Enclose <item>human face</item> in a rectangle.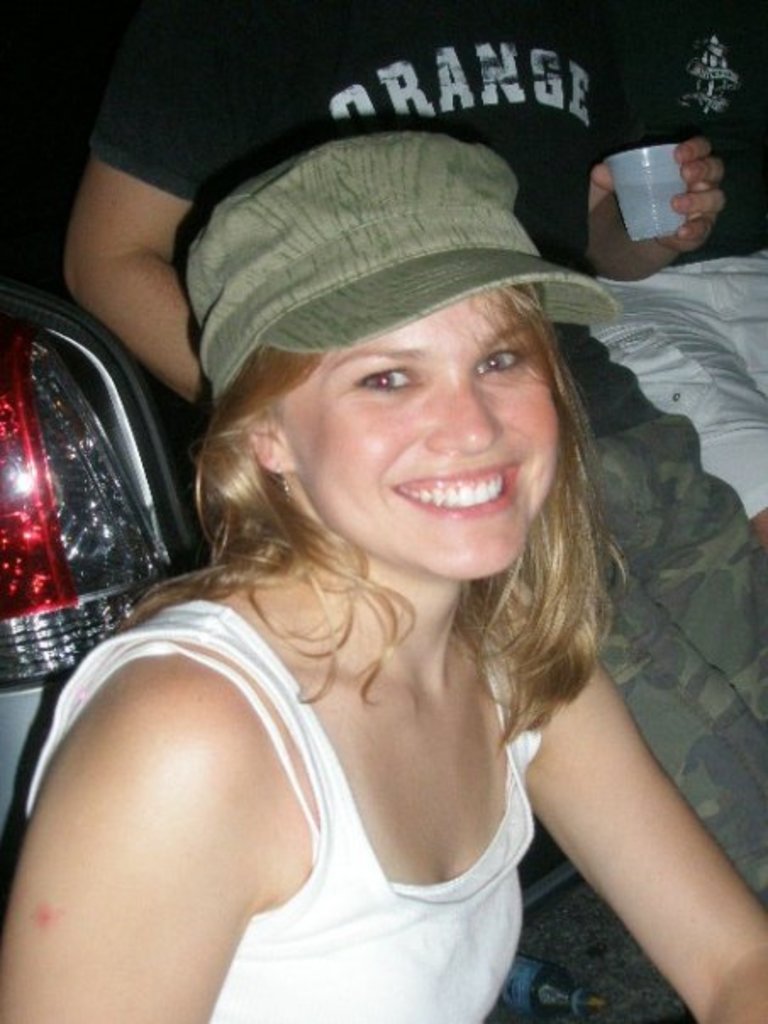
[left=298, top=283, right=570, bottom=566].
